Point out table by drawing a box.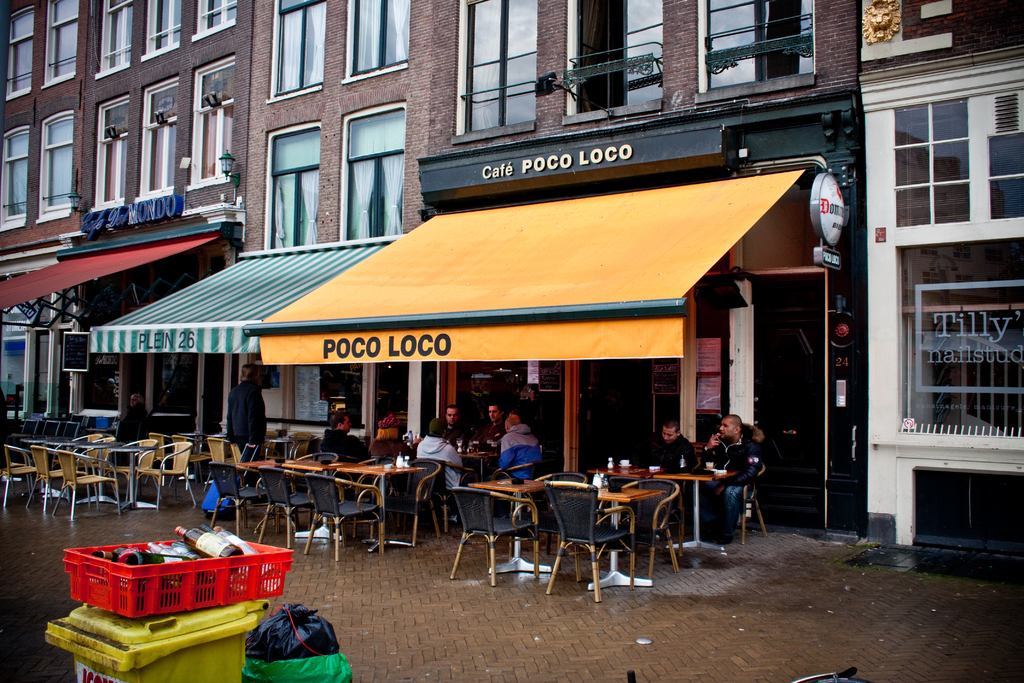
bbox=[204, 431, 227, 453].
